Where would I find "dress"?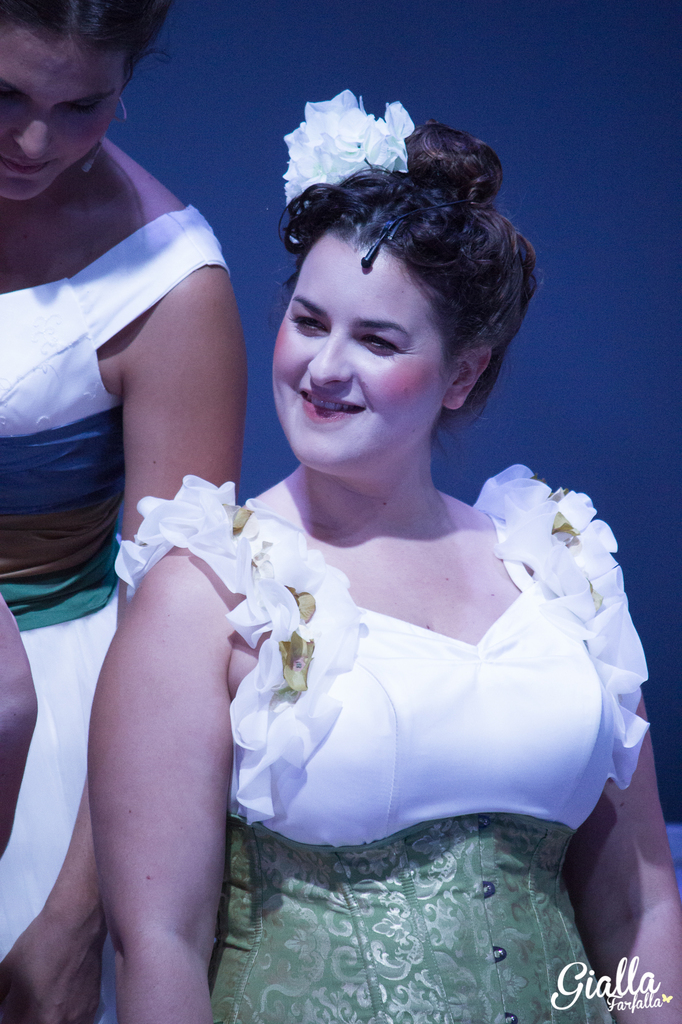
At bbox=(107, 461, 646, 1023).
